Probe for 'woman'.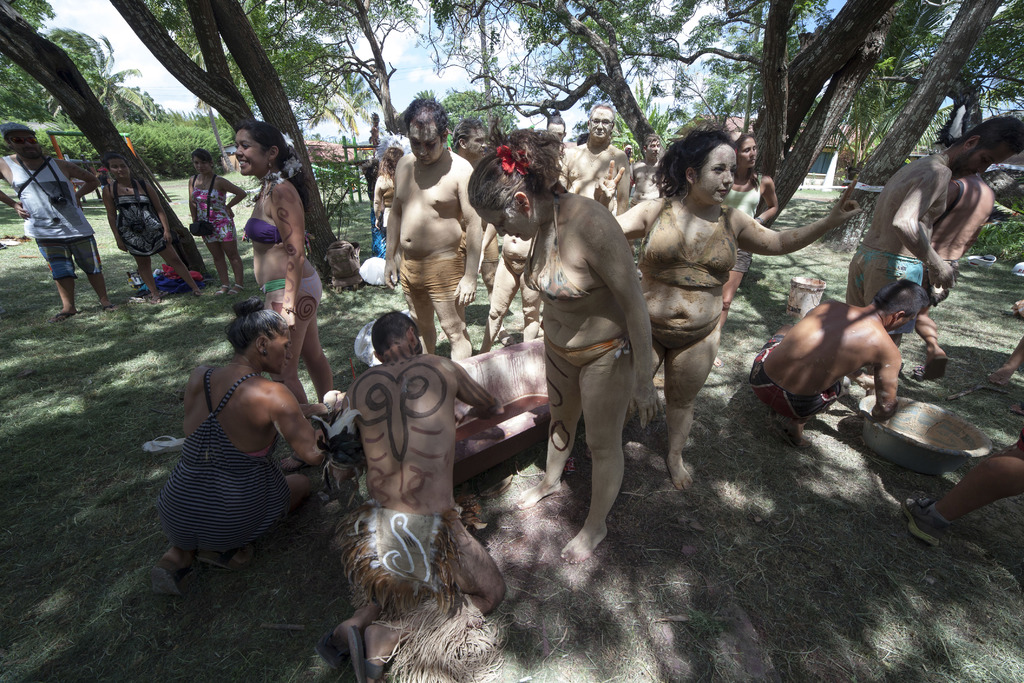
Probe result: Rect(228, 126, 343, 441).
